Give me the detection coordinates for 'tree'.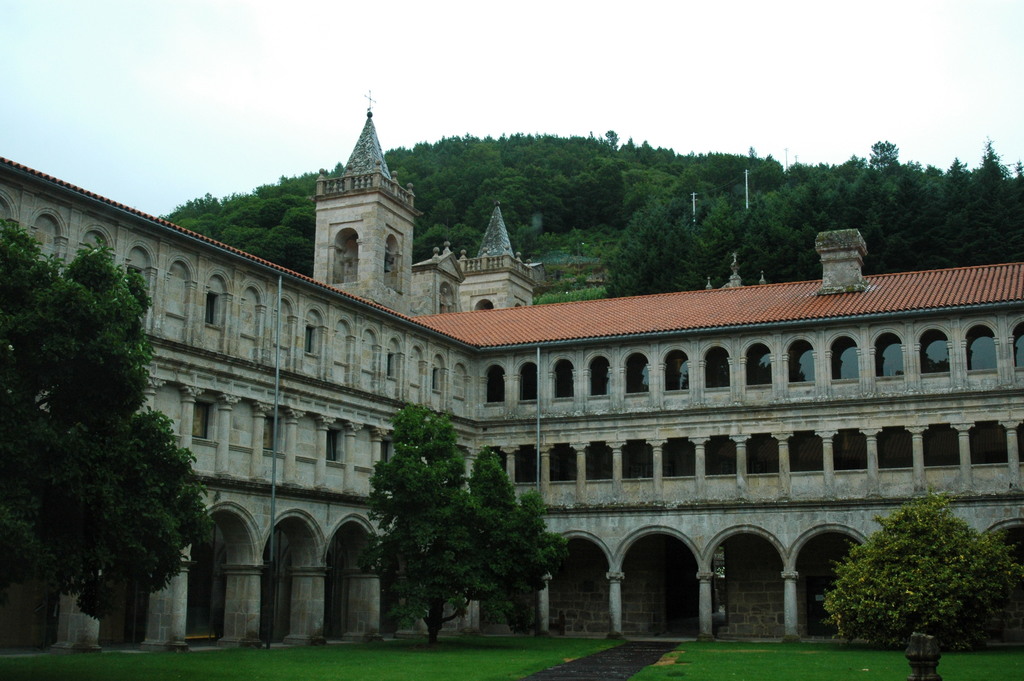
(817, 500, 1023, 680).
